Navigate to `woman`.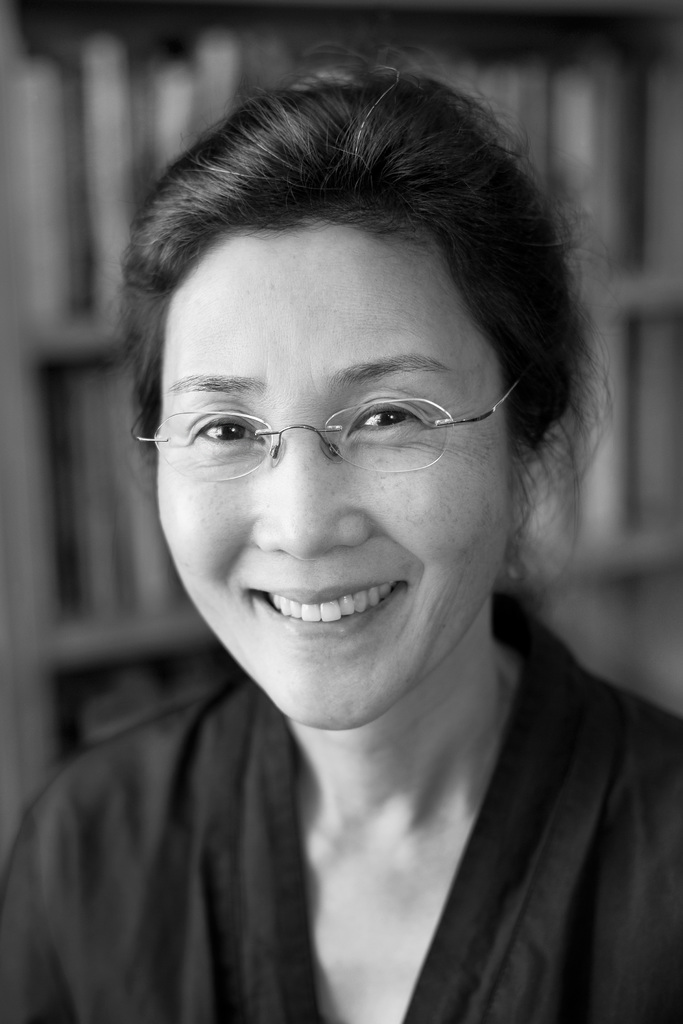
Navigation target: box(14, 74, 682, 991).
